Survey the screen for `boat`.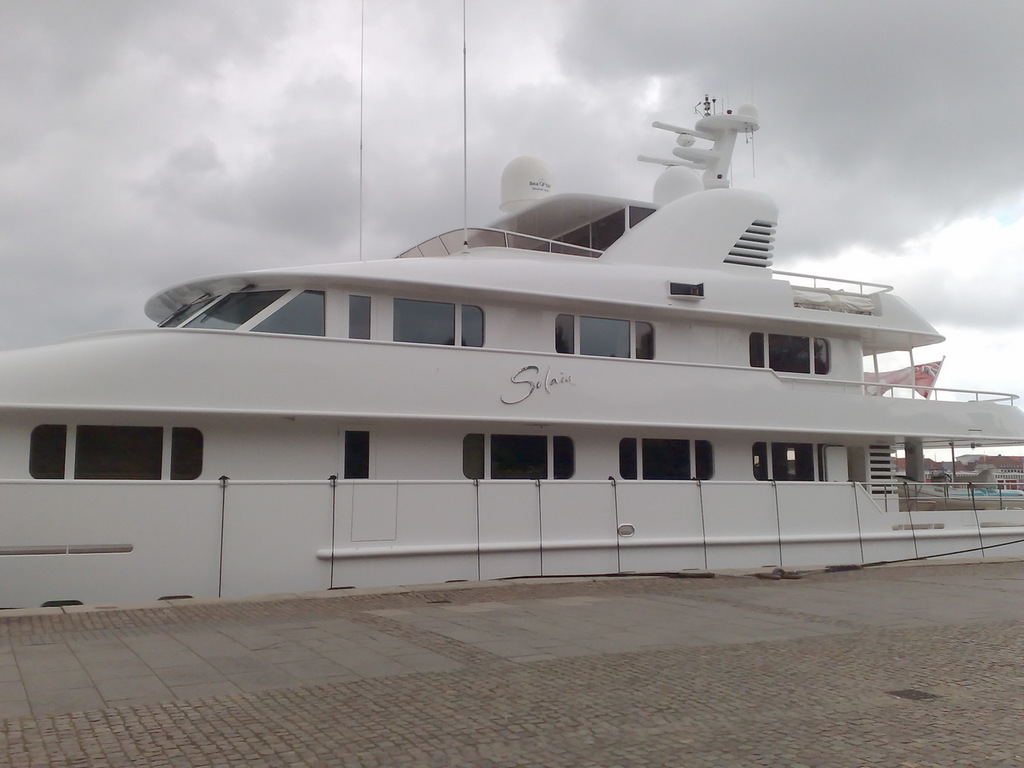
Survey found: [left=0, top=98, right=1023, bottom=623].
